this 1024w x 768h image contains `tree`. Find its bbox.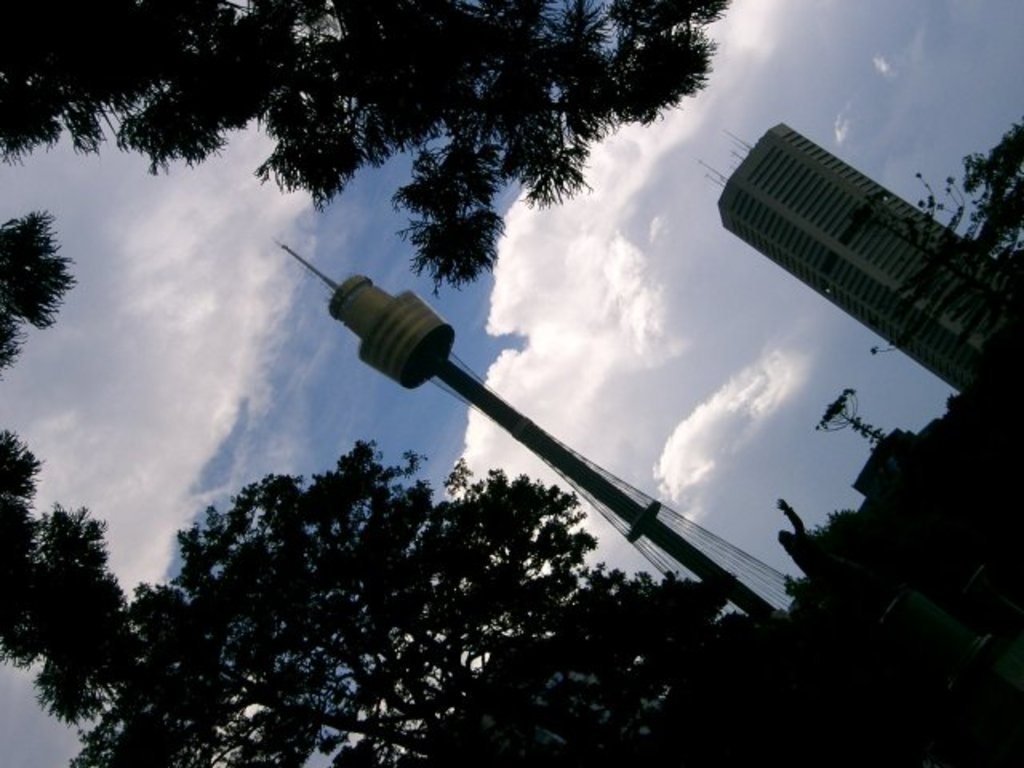
crop(0, 0, 720, 283).
